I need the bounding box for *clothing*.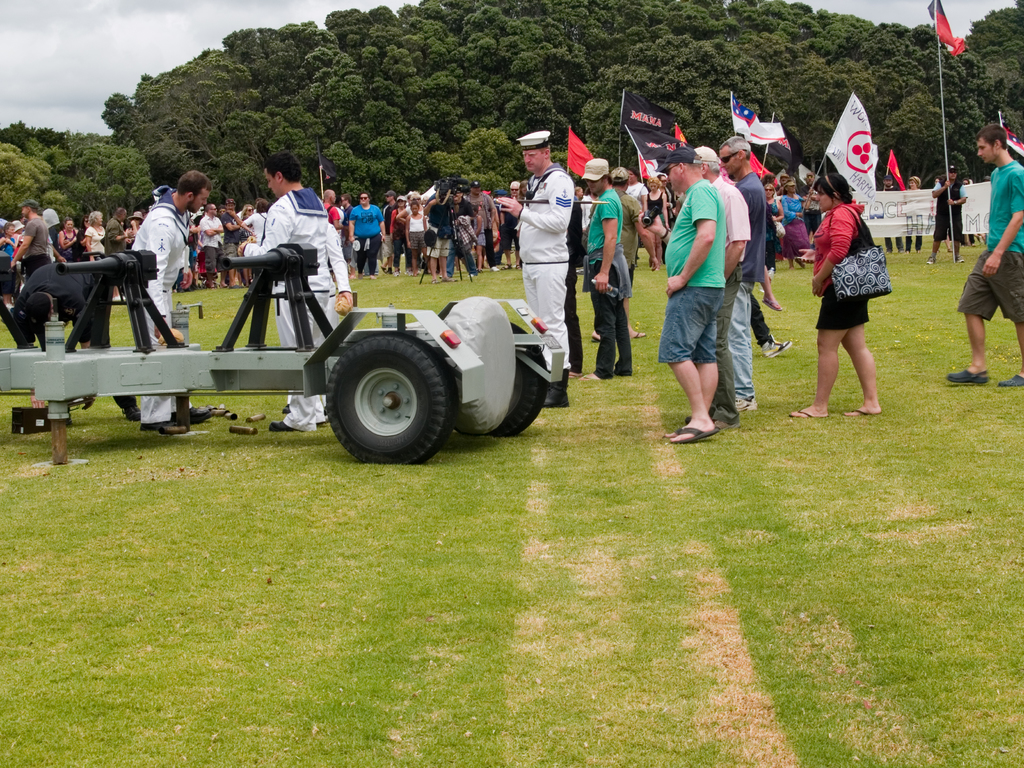
Here it is: rect(645, 189, 661, 222).
